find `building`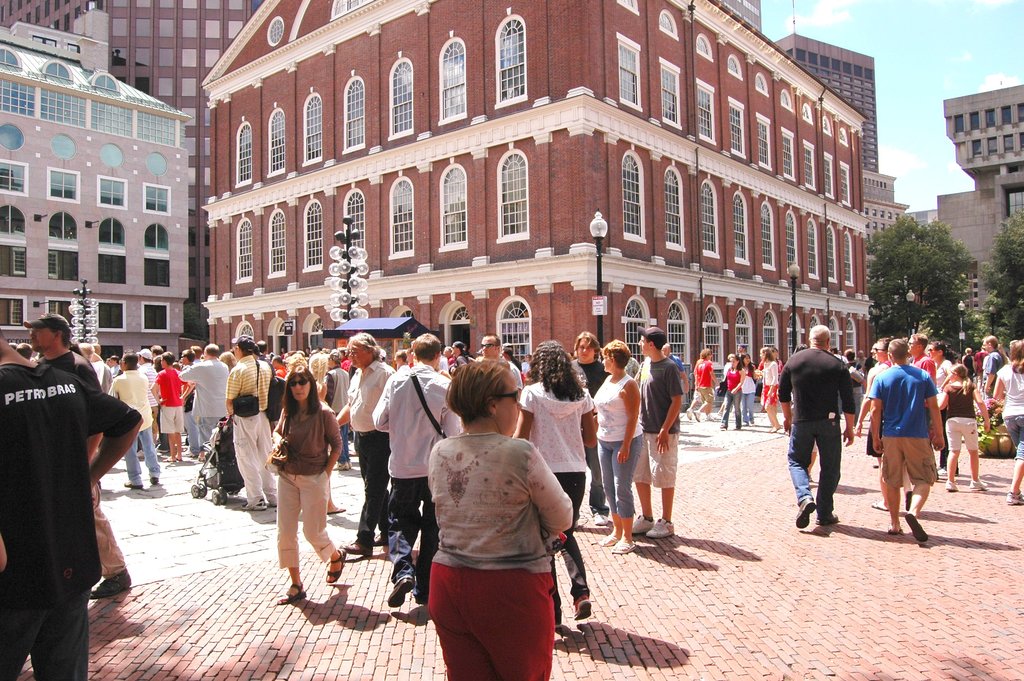
<box>938,80,1023,335</box>
